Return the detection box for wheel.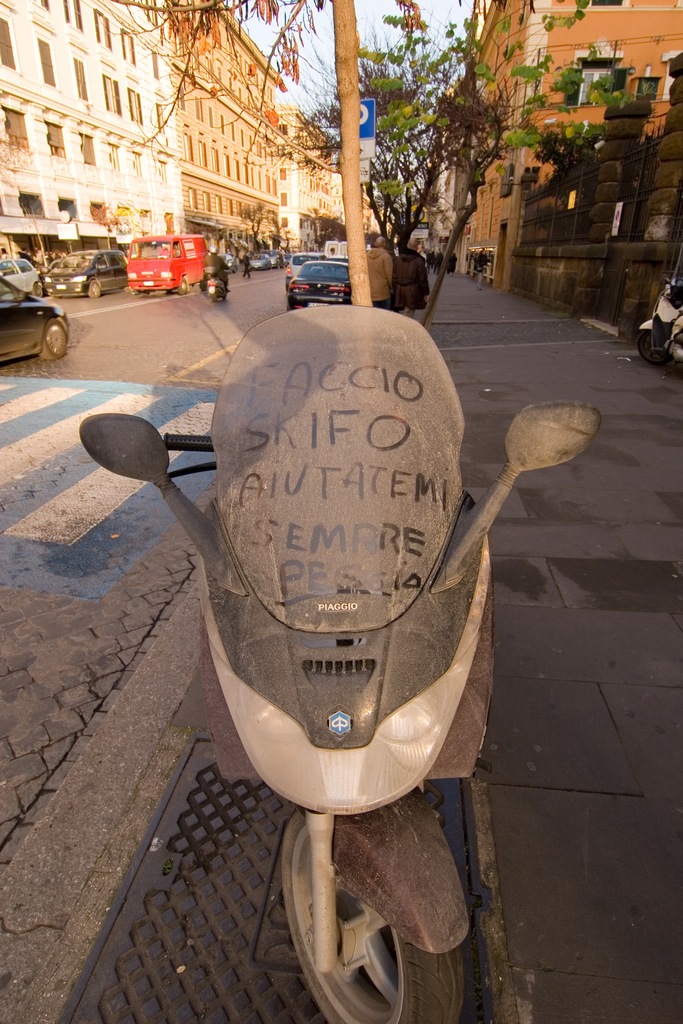
[178, 277, 192, 294].
